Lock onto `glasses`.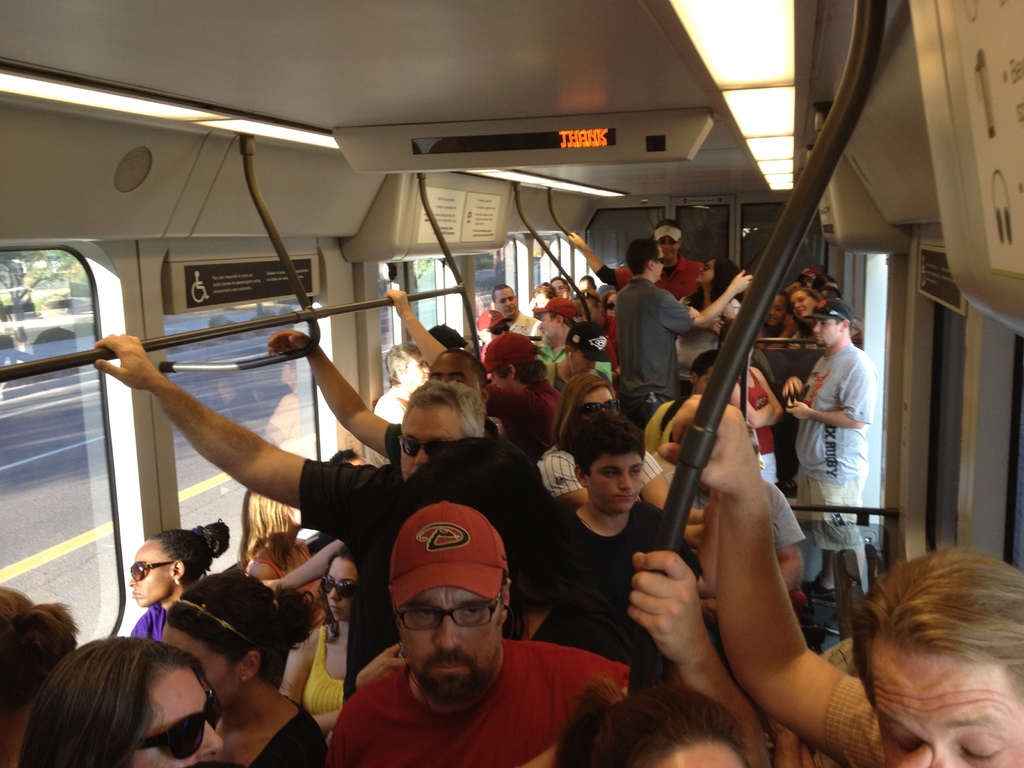
Locked: [x1=127, y1=556, x2=175, y2=581].
